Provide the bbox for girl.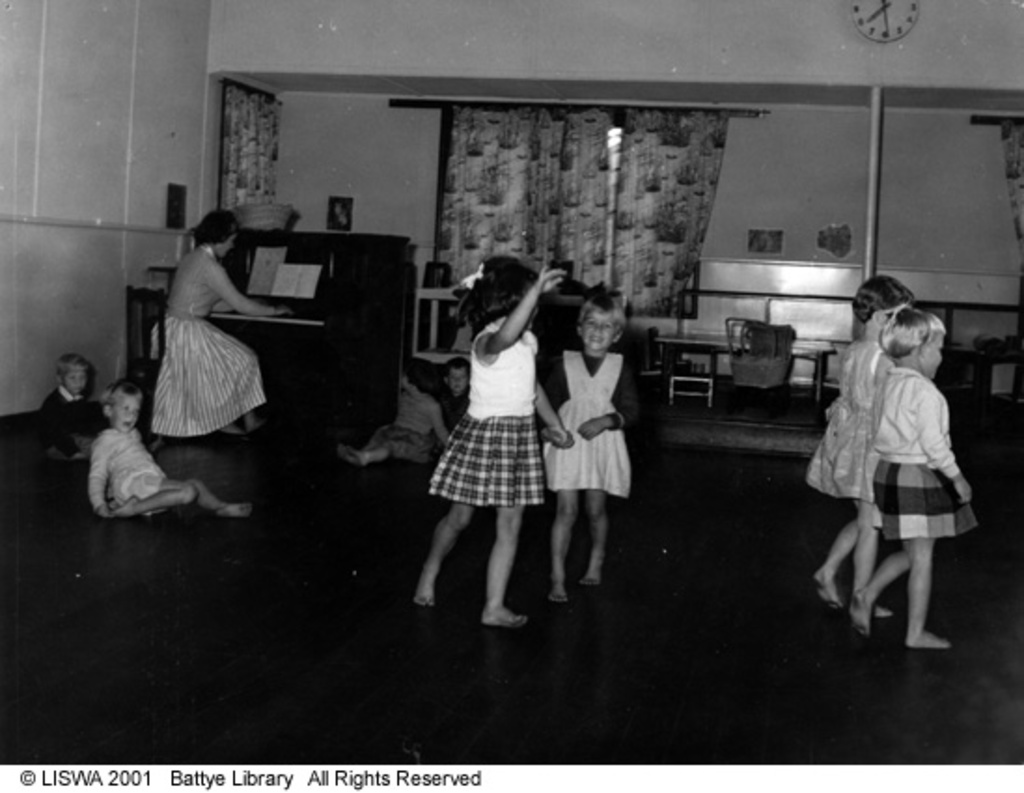
[871,310,983,647].
